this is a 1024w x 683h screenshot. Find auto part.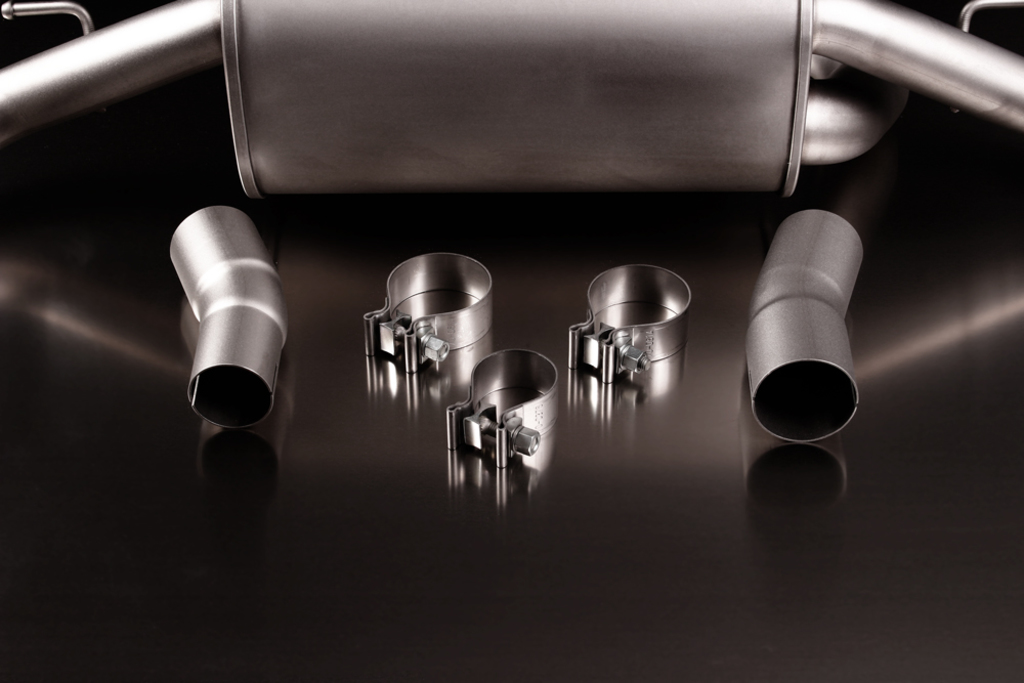
Bounding box: bbox=(362, 254, 496, 382).
